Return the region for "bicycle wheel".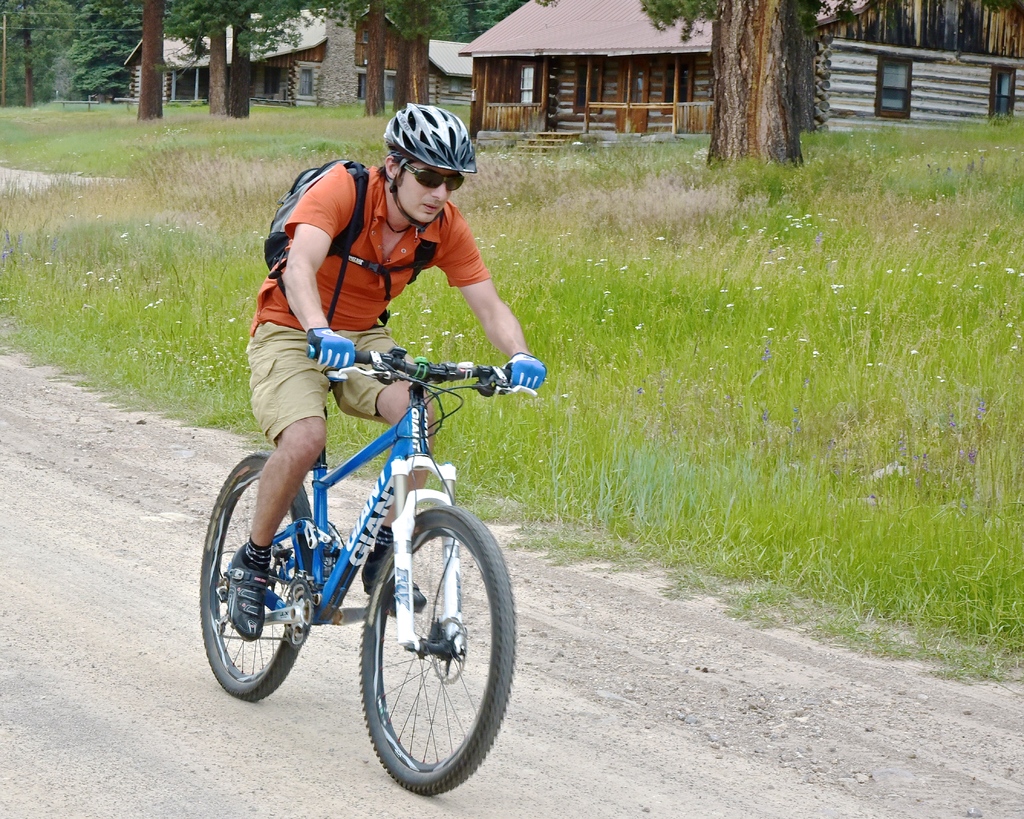
bbox(196, 453, 310, 701).
